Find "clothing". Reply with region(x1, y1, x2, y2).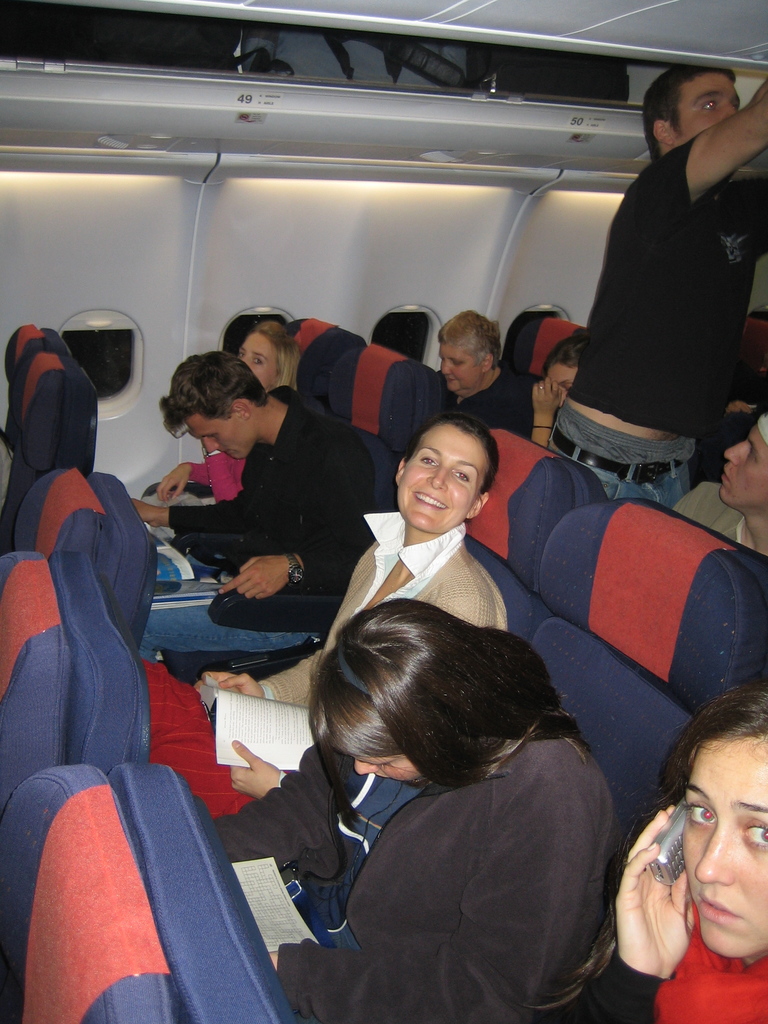
region(555, 129, 767, 505).
